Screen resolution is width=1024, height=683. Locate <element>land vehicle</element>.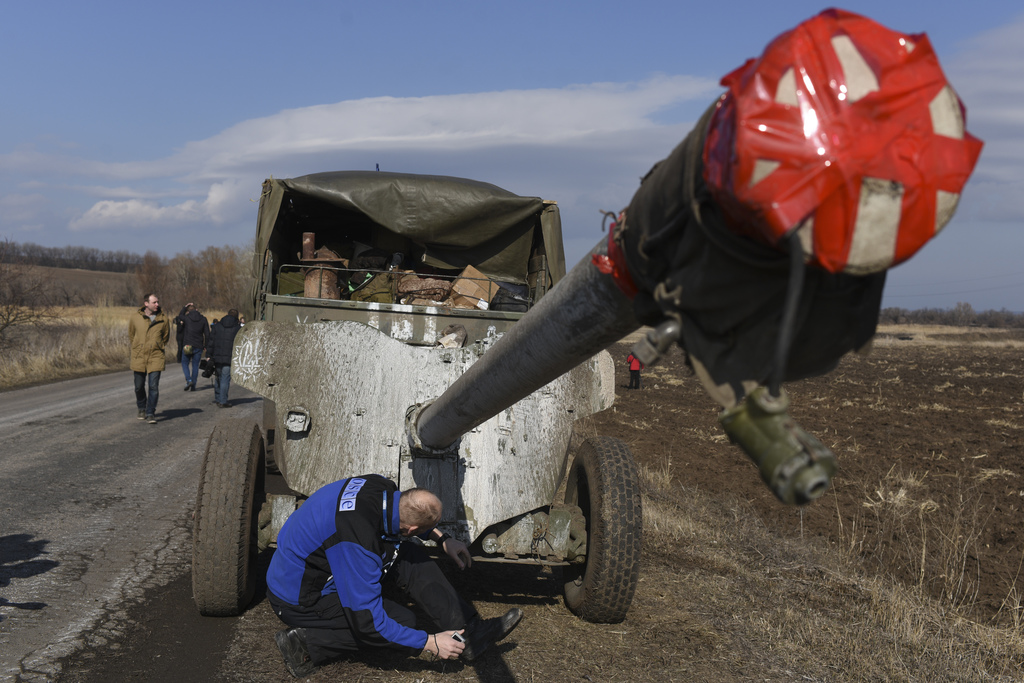
230/92/995/620.
